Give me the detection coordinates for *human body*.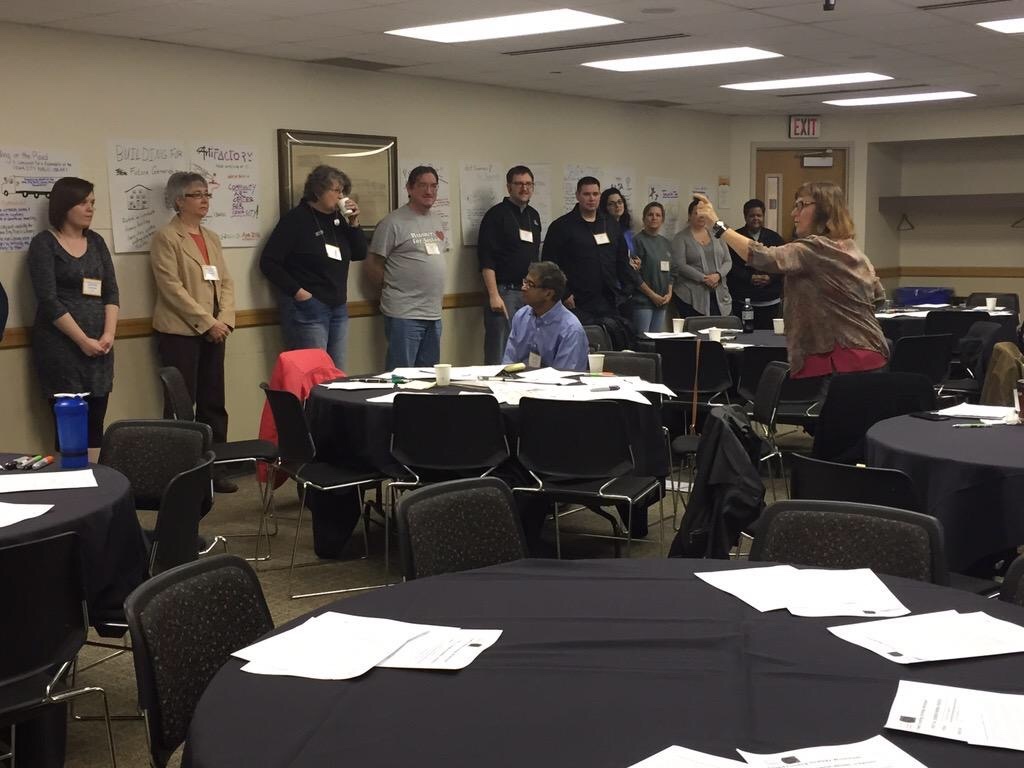
<region>538, 166, 634, 365</region>.
